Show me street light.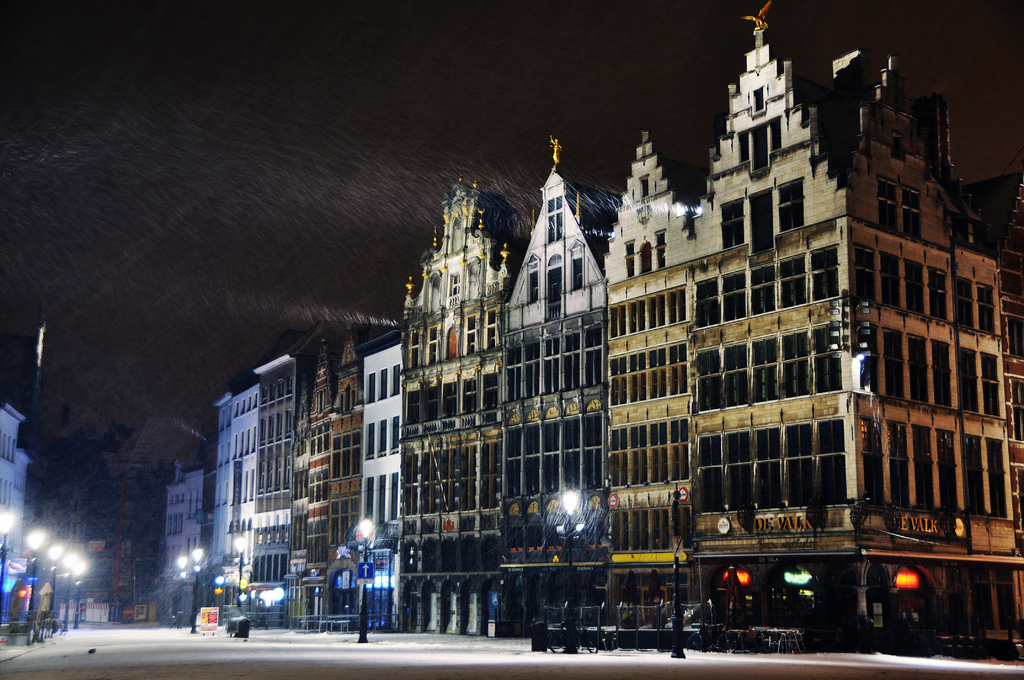
street light is here: x1=65 y1=551 x2=76 y2=633.
